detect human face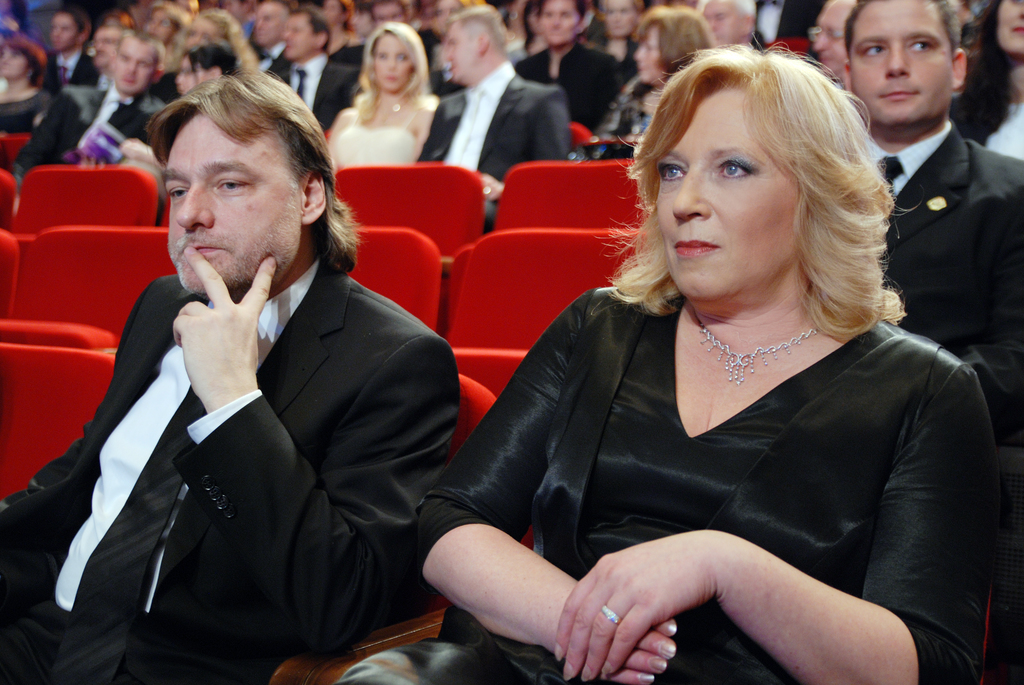
select_region(252, 3, 280, 45)
